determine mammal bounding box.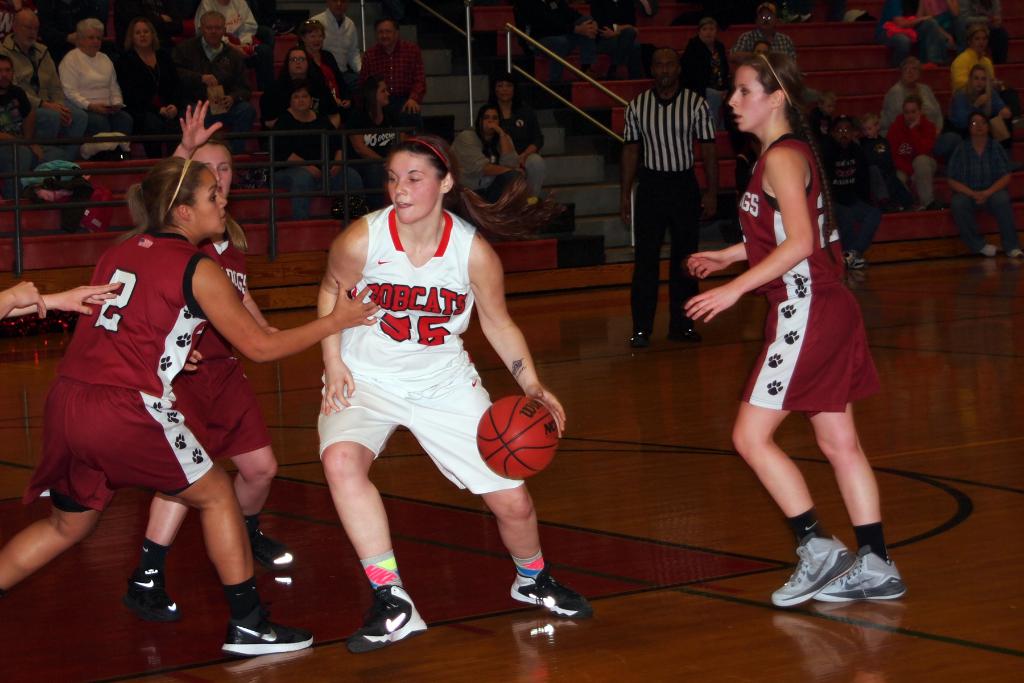
Determined: region(0, 156, 386, 655).
